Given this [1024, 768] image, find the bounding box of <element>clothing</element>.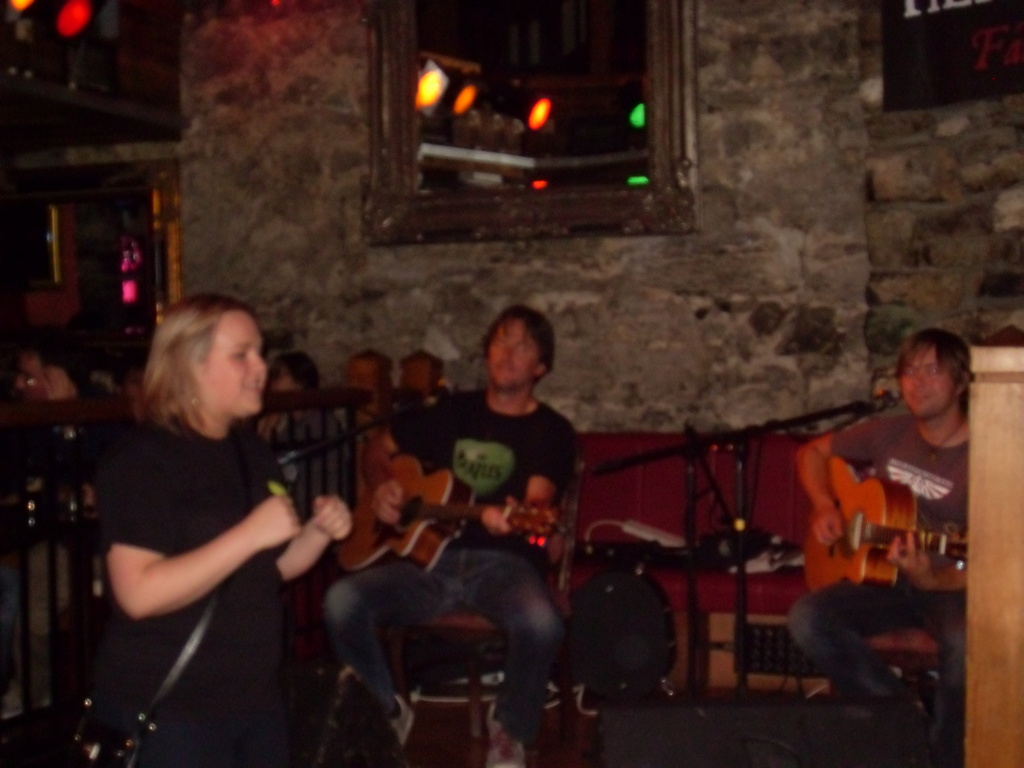
(317,385,578,742).
